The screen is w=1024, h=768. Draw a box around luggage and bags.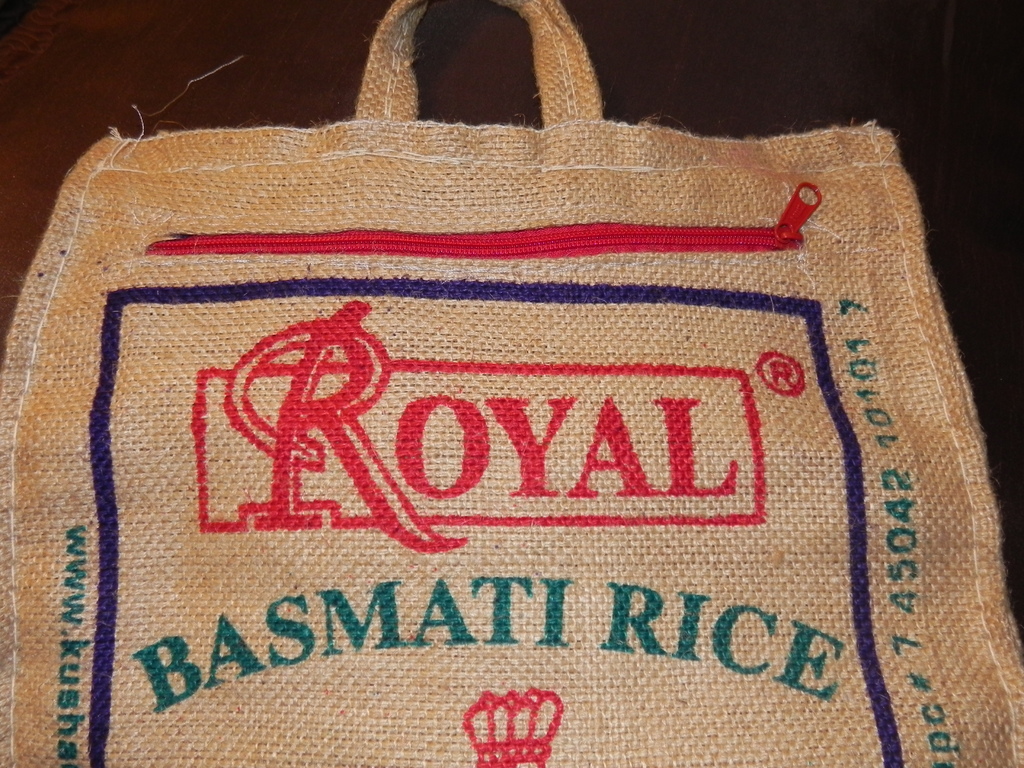
{"left": 0, "top": 0, "right": 1023, "bottom": 767}.
